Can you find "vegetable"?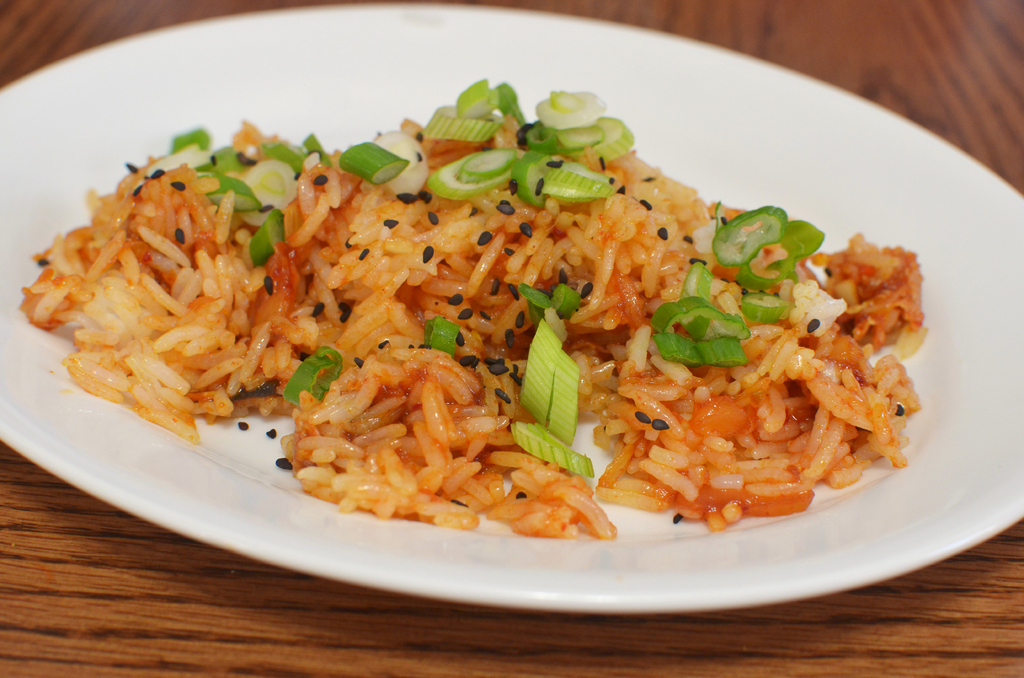
Yes, bounding box: box=[740, 289, 787, 324].
